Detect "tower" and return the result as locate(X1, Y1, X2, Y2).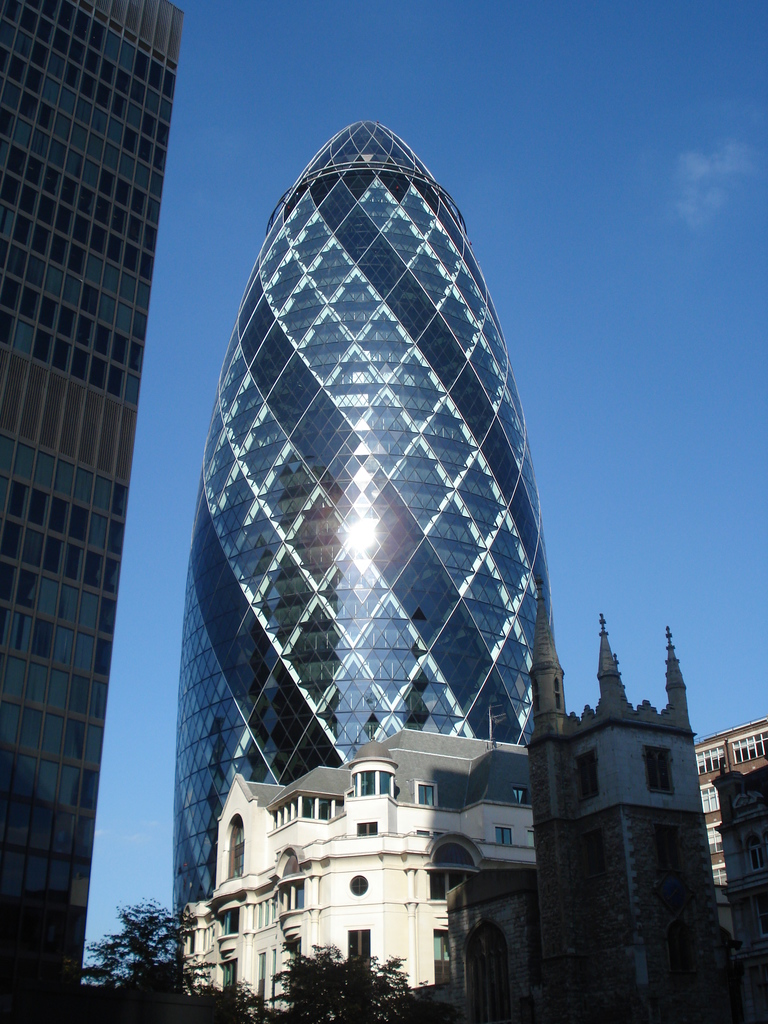
locate(171, 120, 543, 934).
